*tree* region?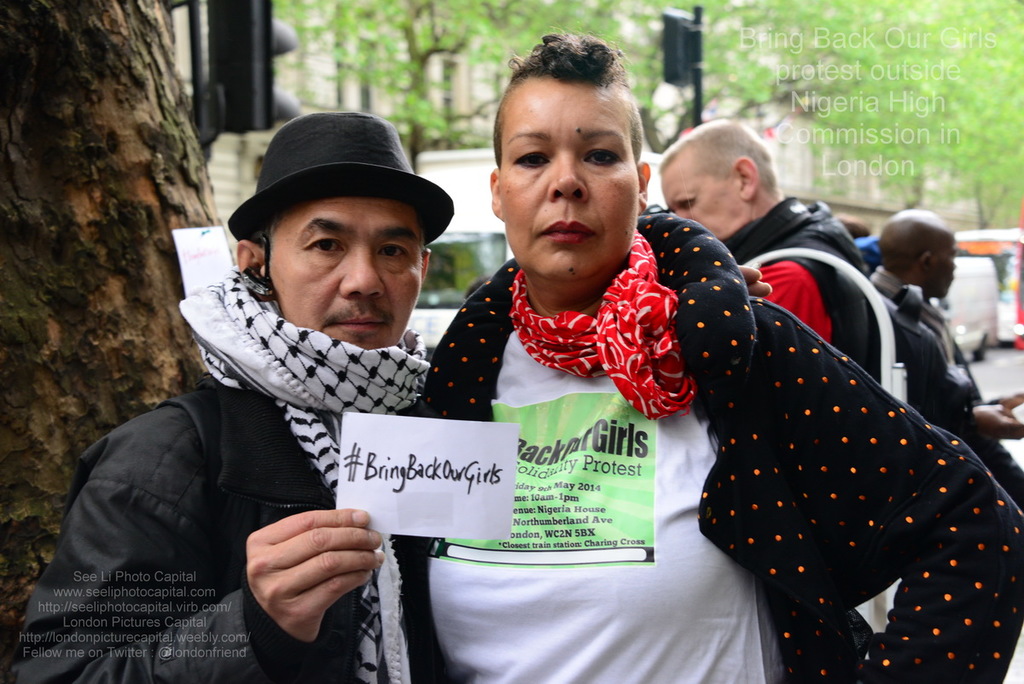
rect(0, 0, 241, 683)
